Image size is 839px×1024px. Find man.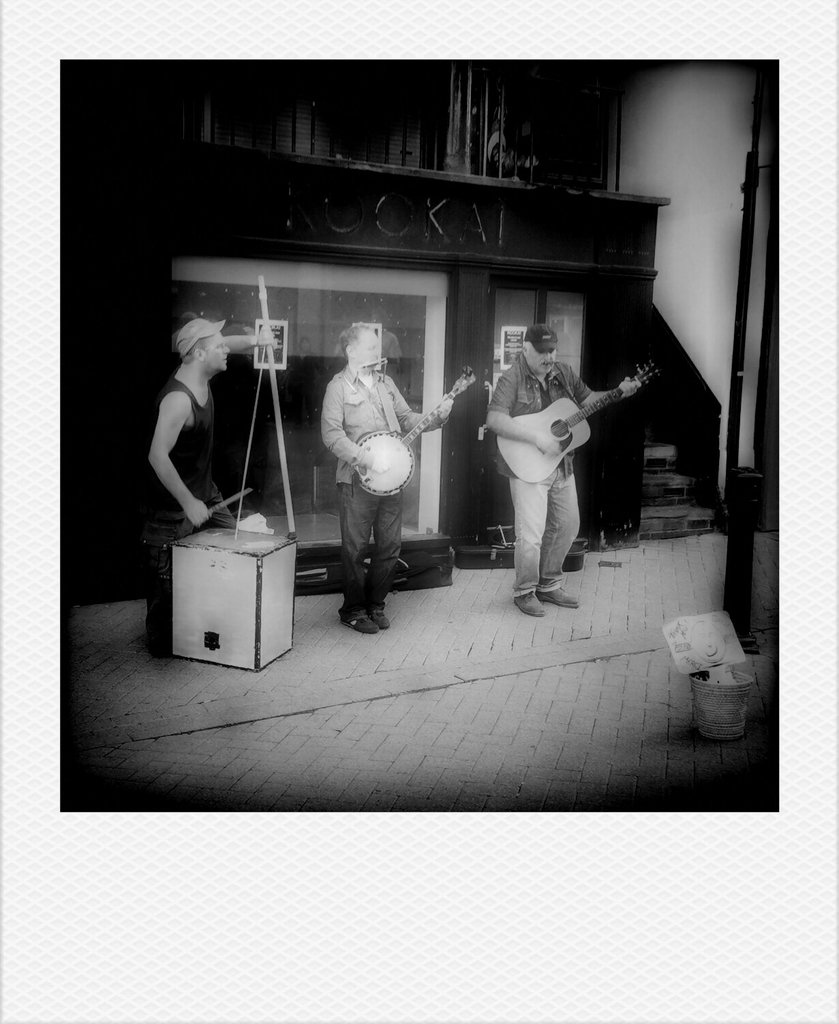
bbox=[138, 315, 282, 659].
